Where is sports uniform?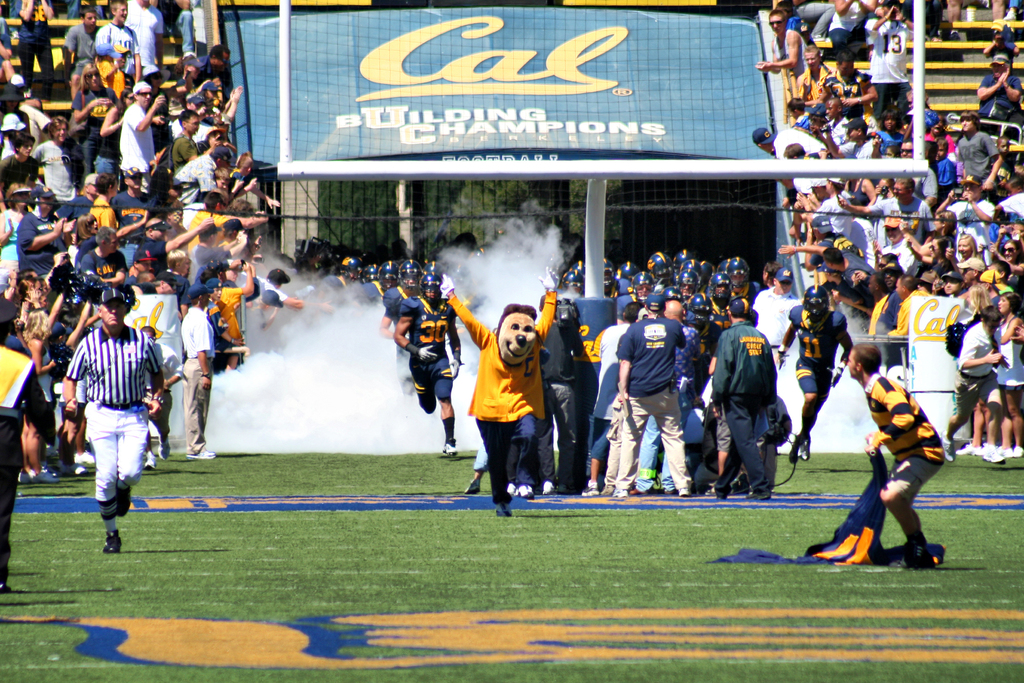
left=40, top=278, right=154, bottom=549.
